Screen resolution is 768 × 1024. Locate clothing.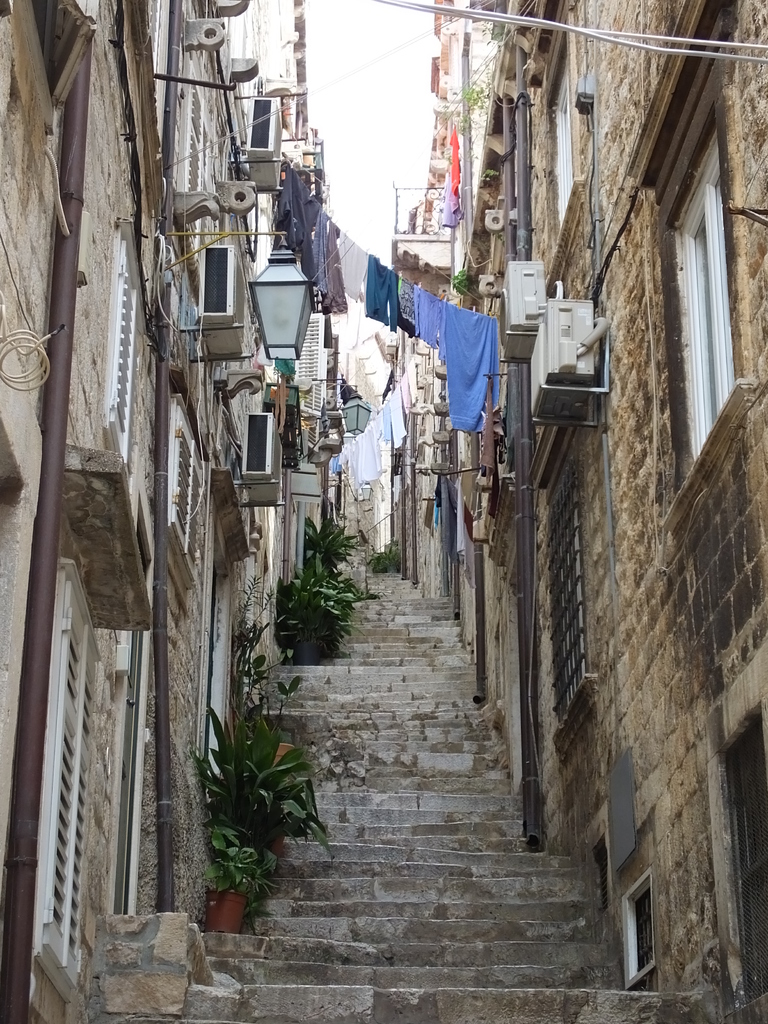
[289,154,511,435].
